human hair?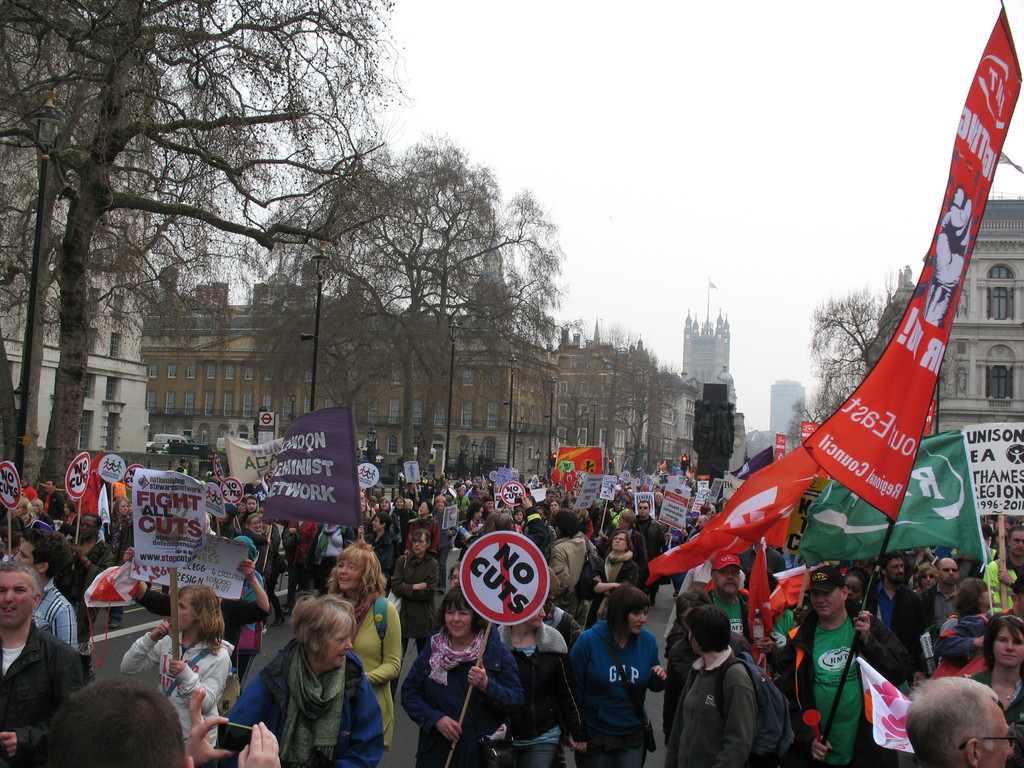
(985, 614, 1023, 671)
